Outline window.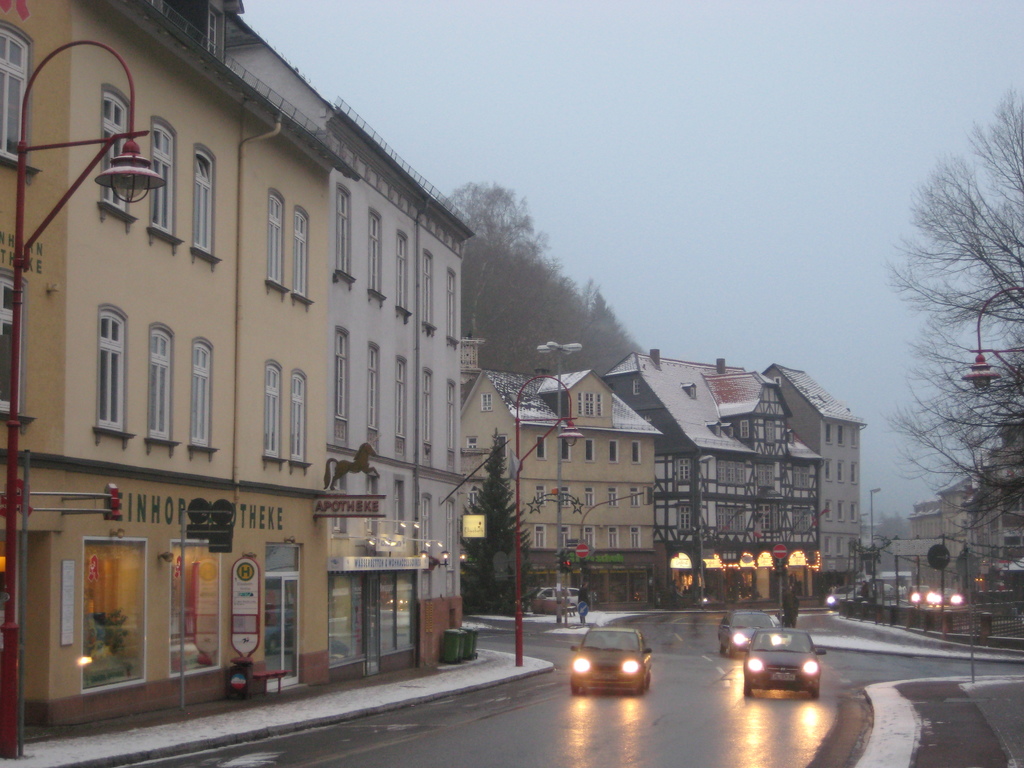
Outline: bbox(141, 312, 179, 459).
